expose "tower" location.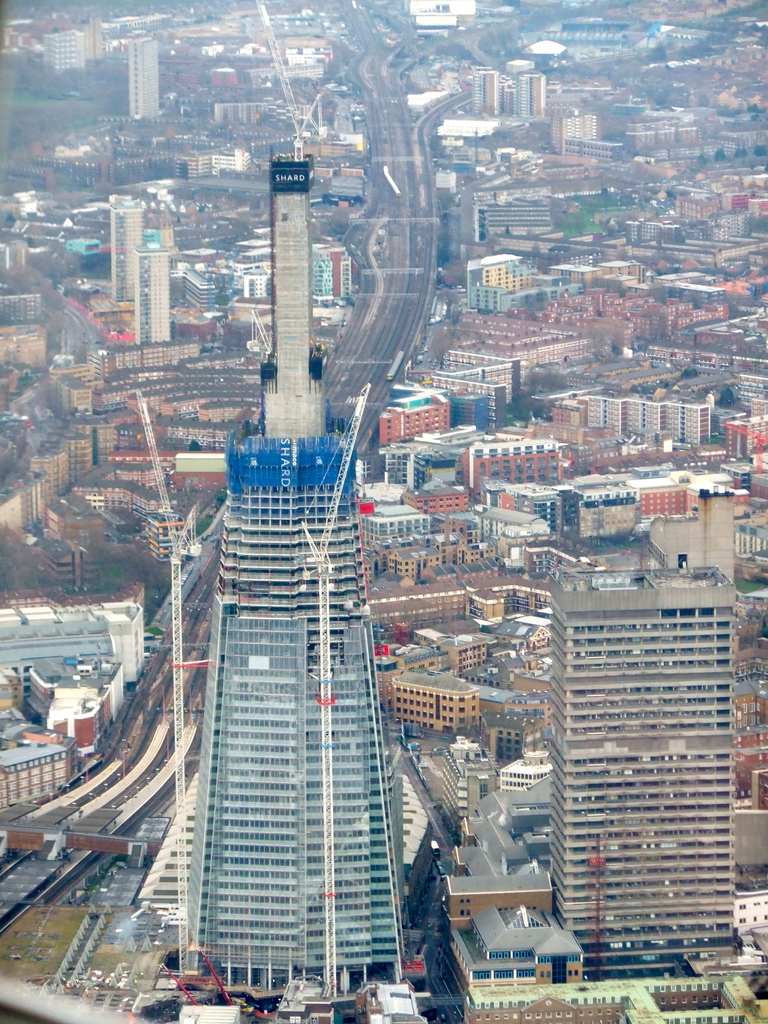
Exposed at x1=544 y1=566 x2=756 y2=968.
